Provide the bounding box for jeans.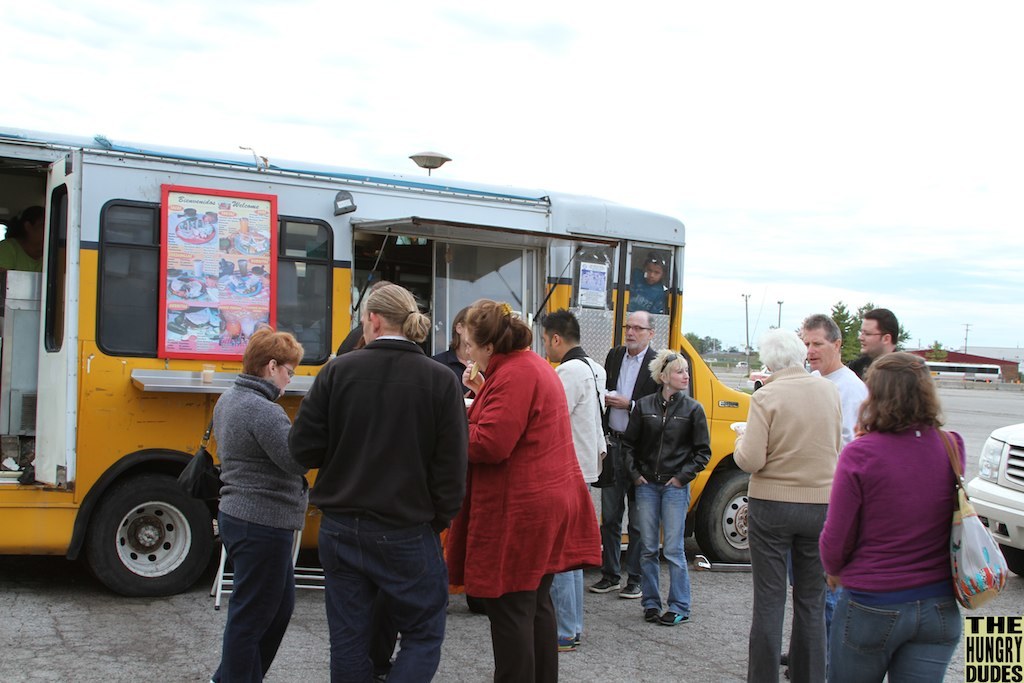
BBox(547, 567, 583, 635).
